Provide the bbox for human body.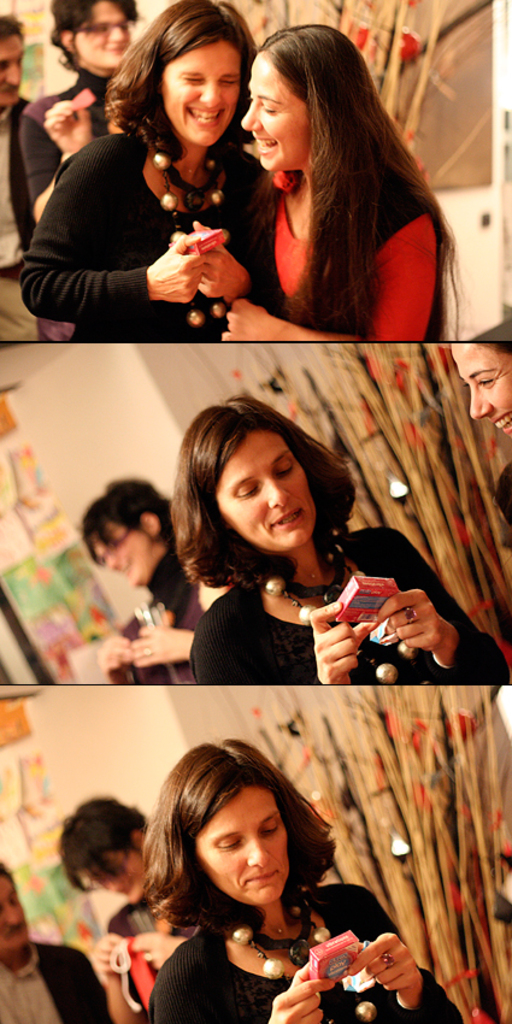
x1=0, y1=31, x2=55, y2=290.
